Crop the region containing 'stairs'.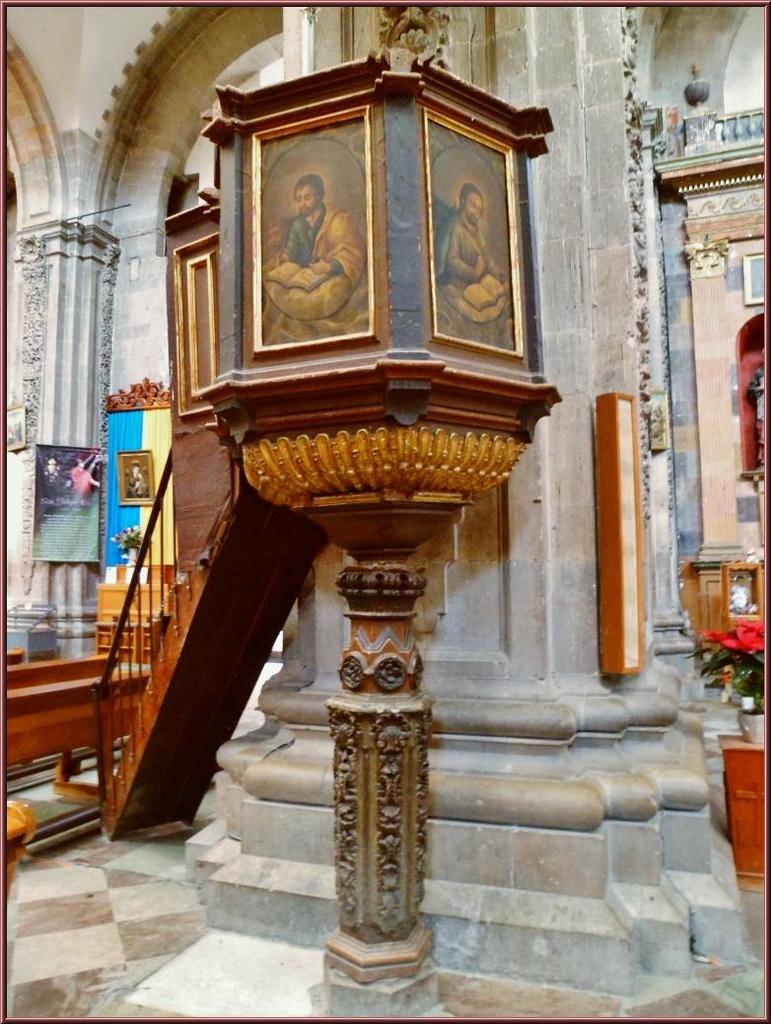
Crop region: [0,645,158,770].
